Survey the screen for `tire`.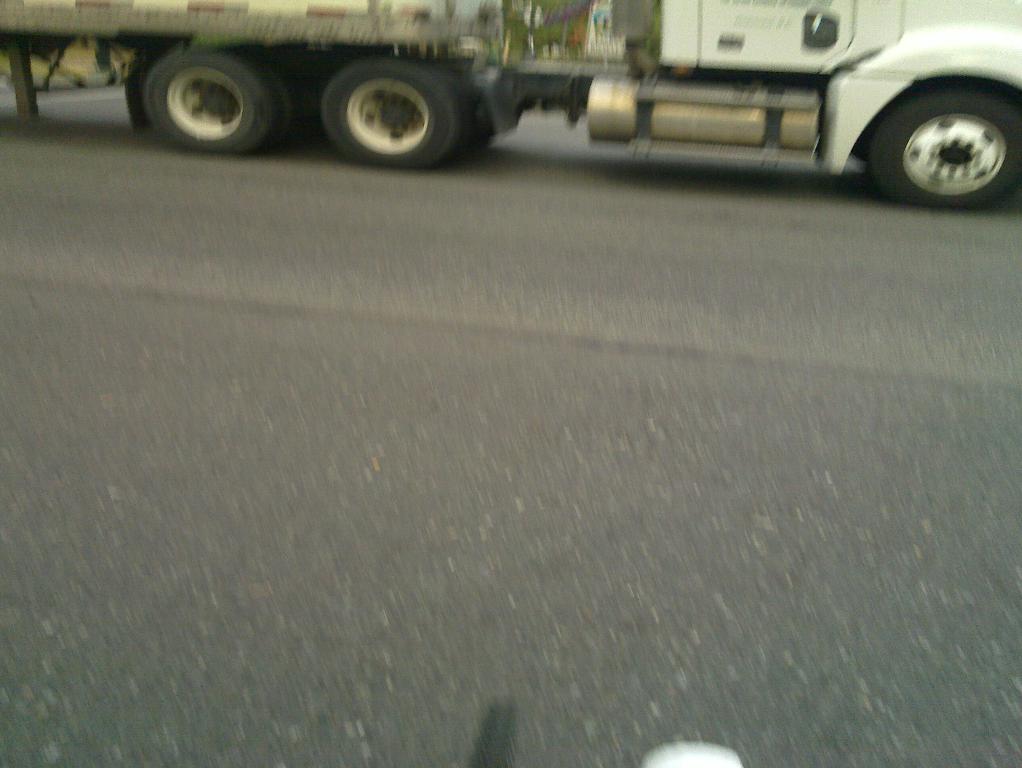
Survey found: pyautogui.locateOnScreen(141, 49, 281, 154).
